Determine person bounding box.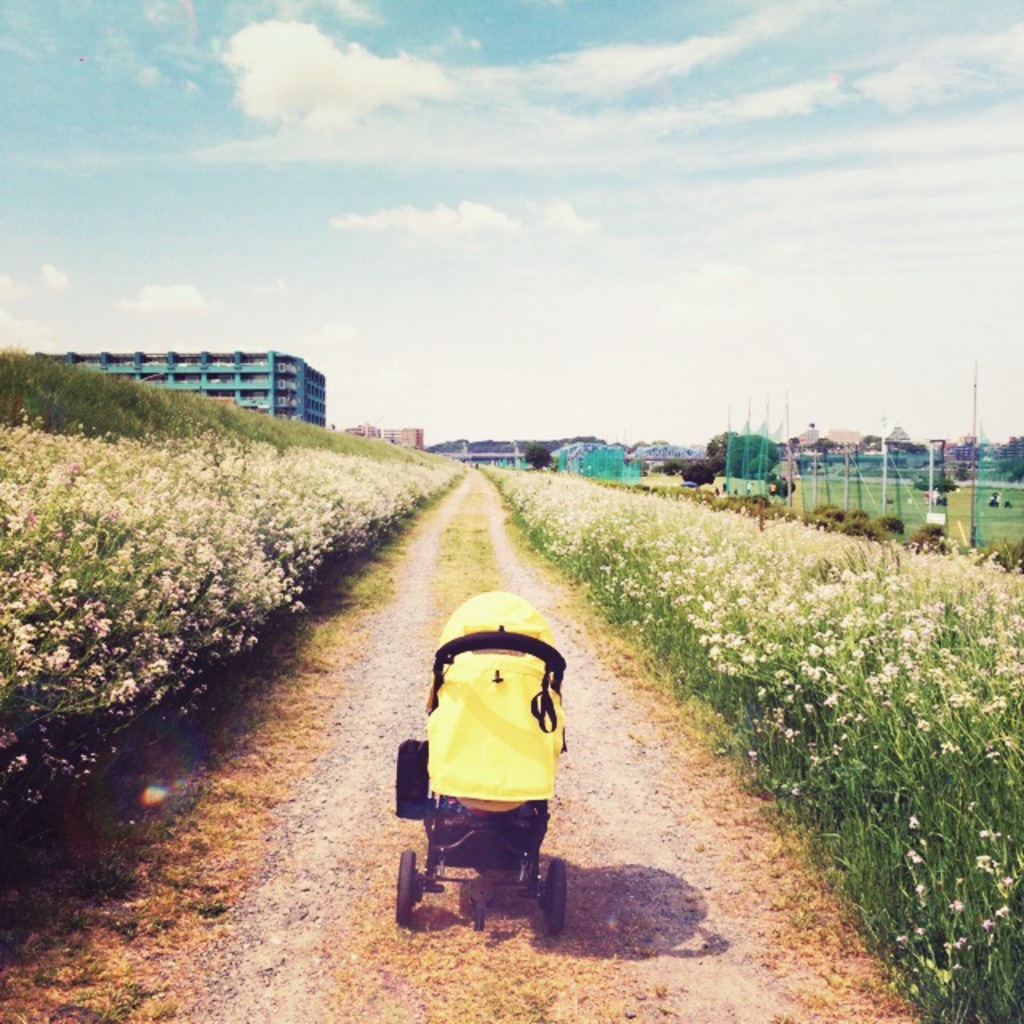
Determined: Rect(922, 486, 931, 509).
